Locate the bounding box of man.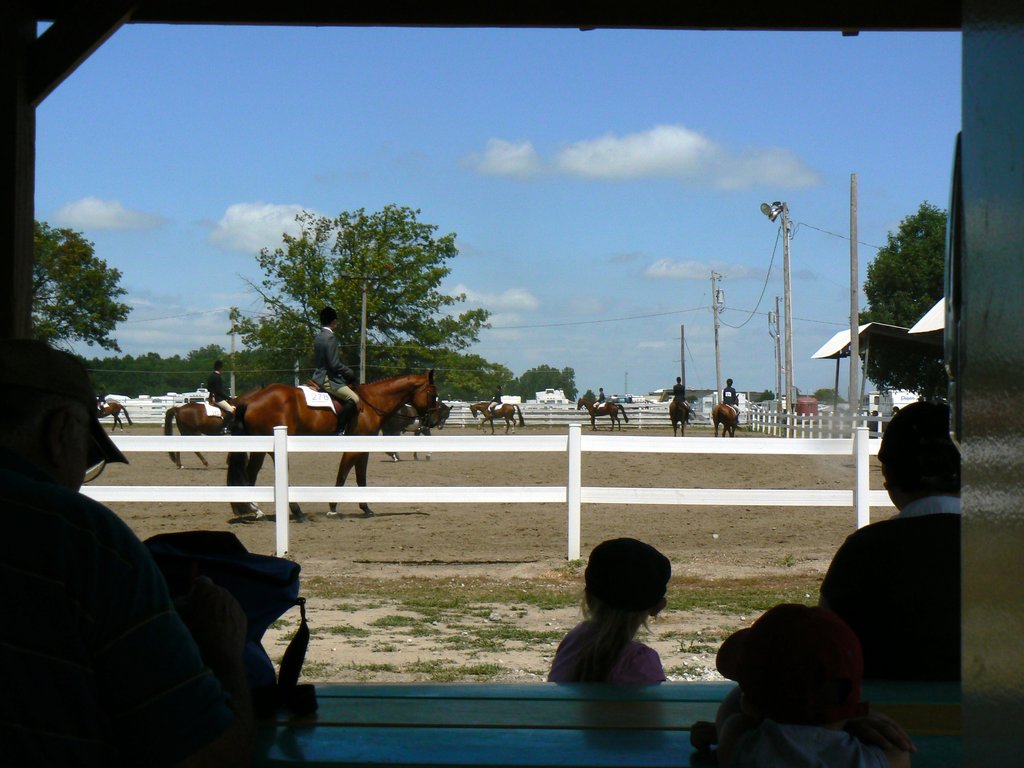
Bounding box: (310,306,361,437).
